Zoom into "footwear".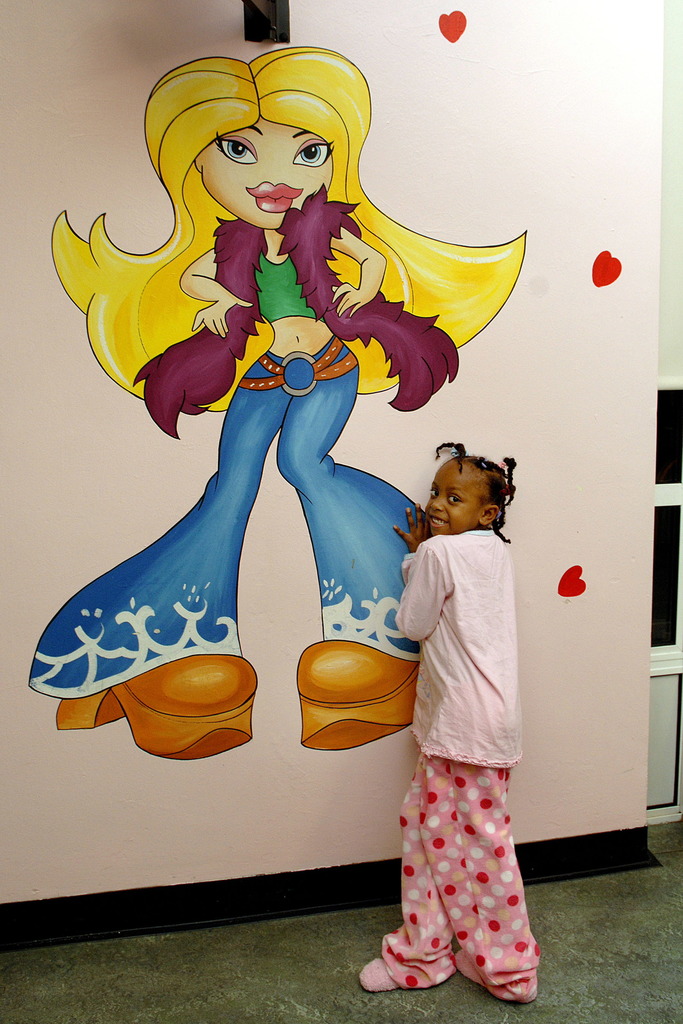
Zoom target: l=51, t=640, r=272, b=767.
